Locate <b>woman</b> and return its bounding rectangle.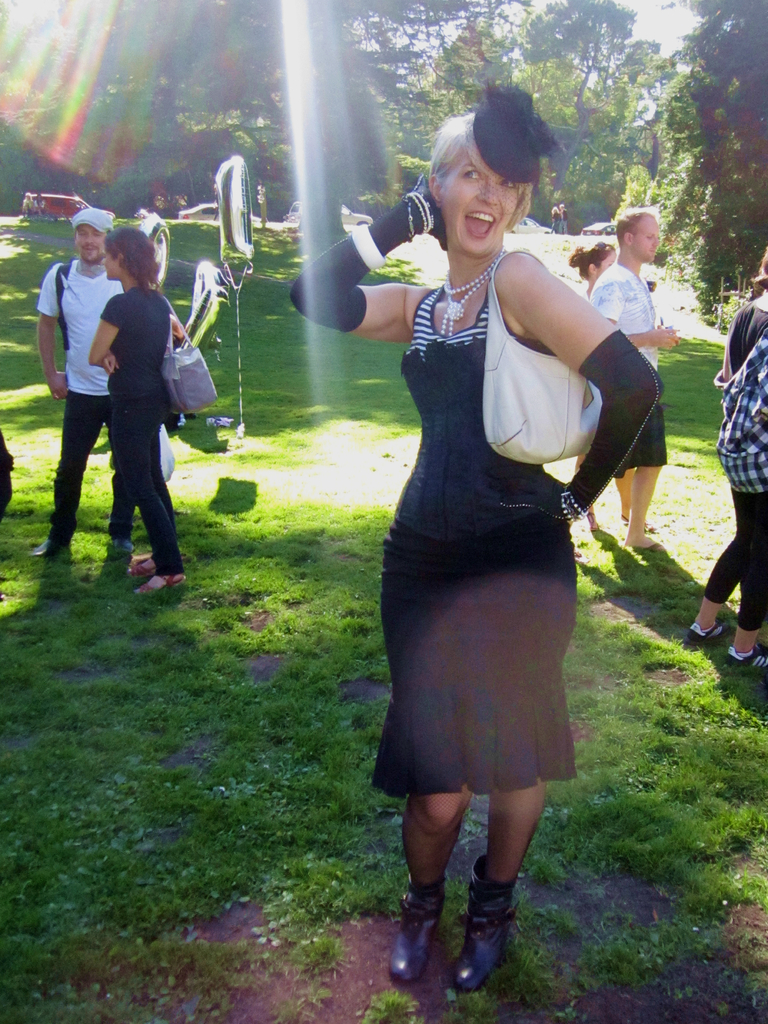
Rect(335, 96, 660, 965).
